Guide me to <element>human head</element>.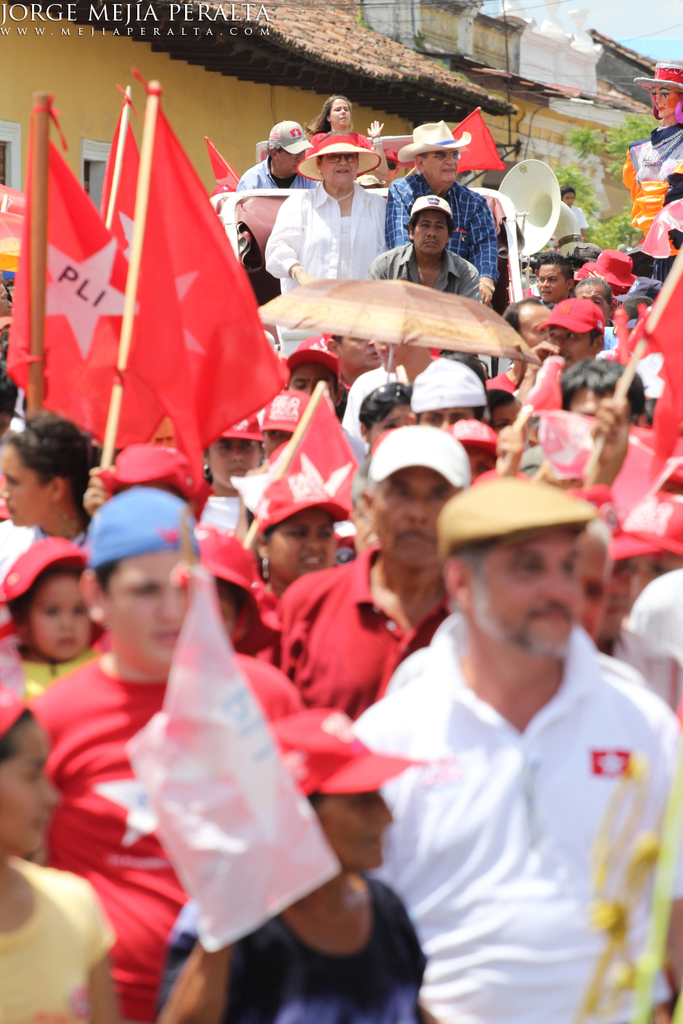
Guidance: 11:560:97:660.
